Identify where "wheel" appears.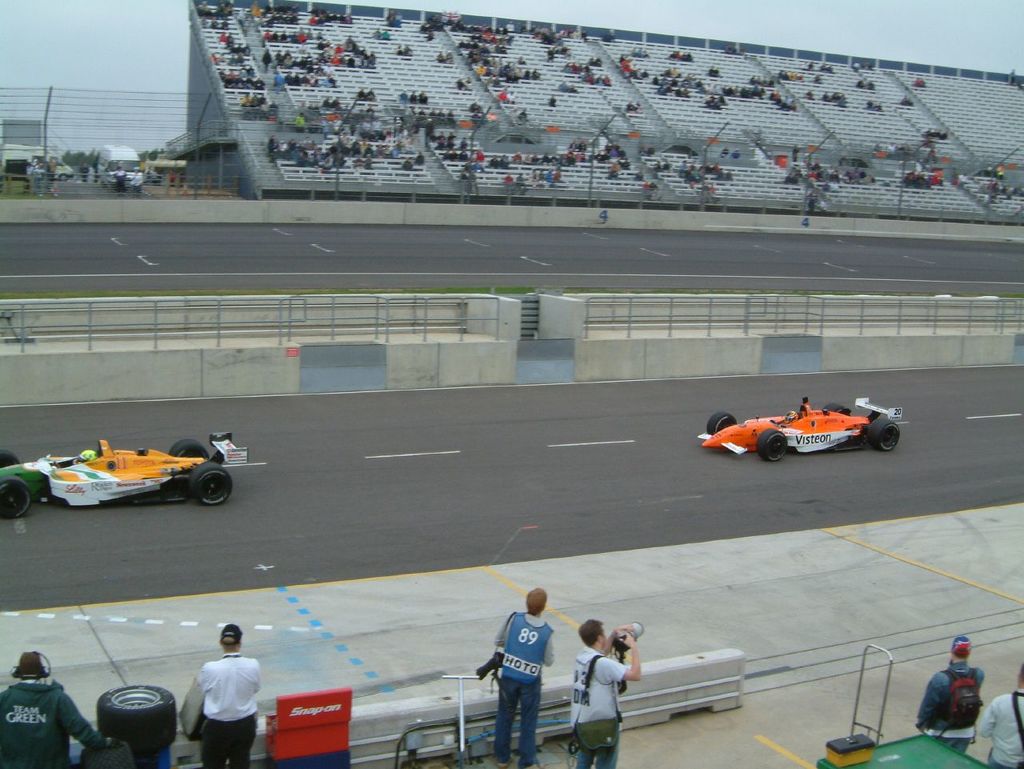
Appears at bbox(707, 409, 732, 435).
